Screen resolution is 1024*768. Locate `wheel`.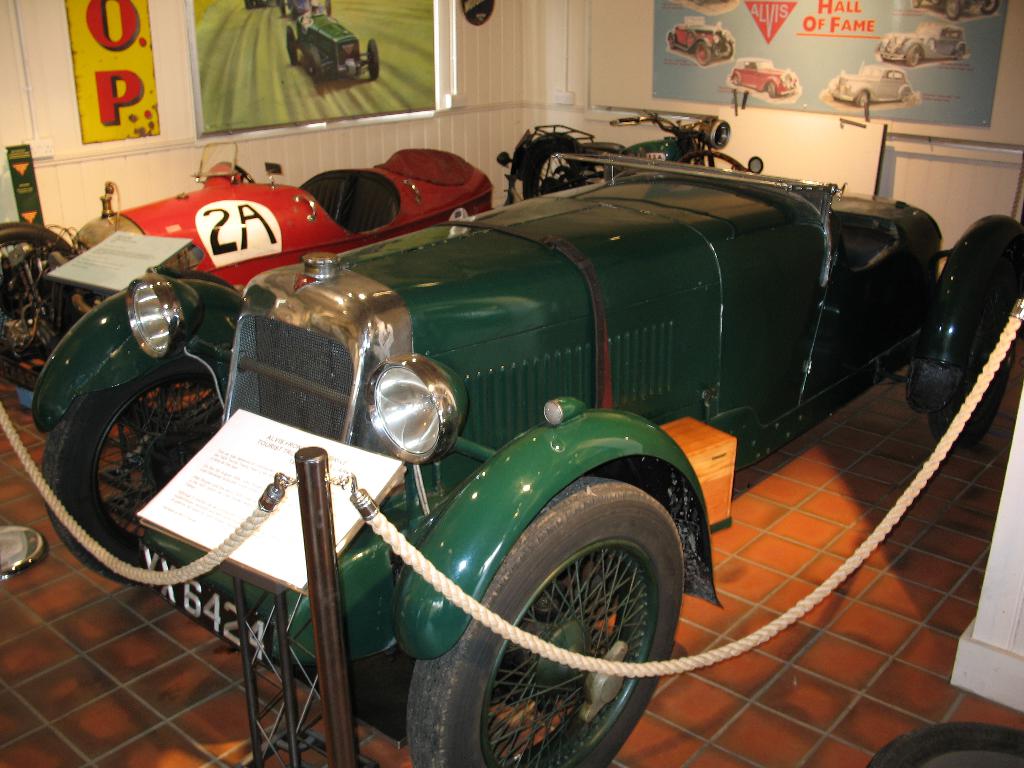
668/36/674/47.
